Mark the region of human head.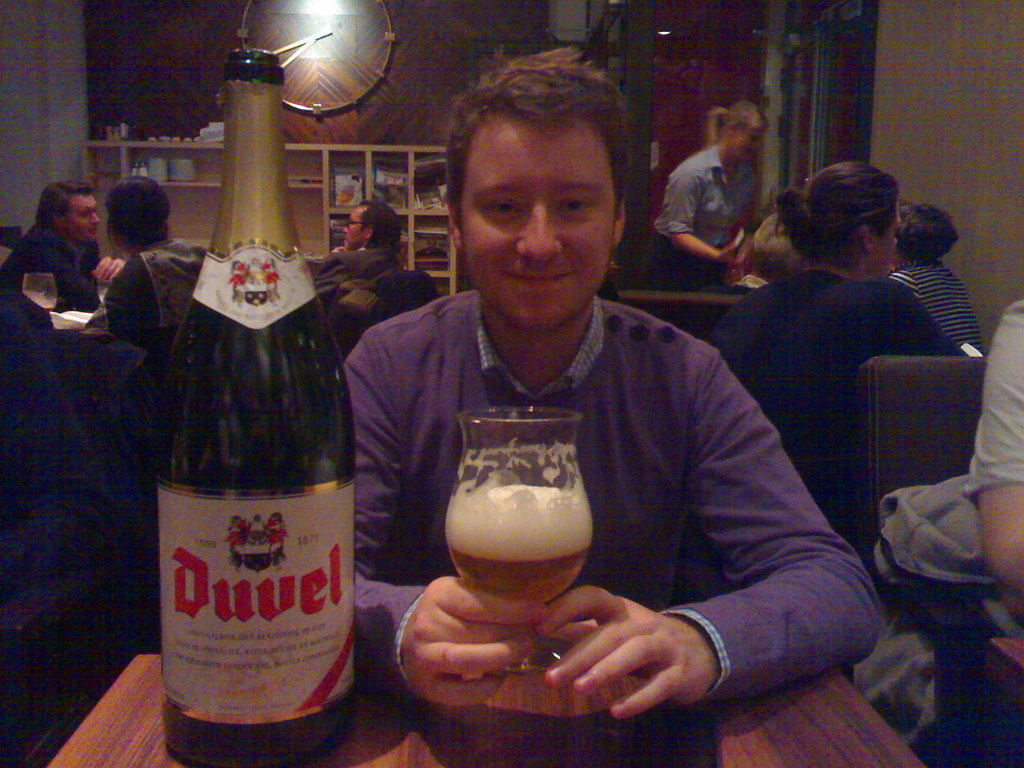
Region: [749, 214, 801, 282].
